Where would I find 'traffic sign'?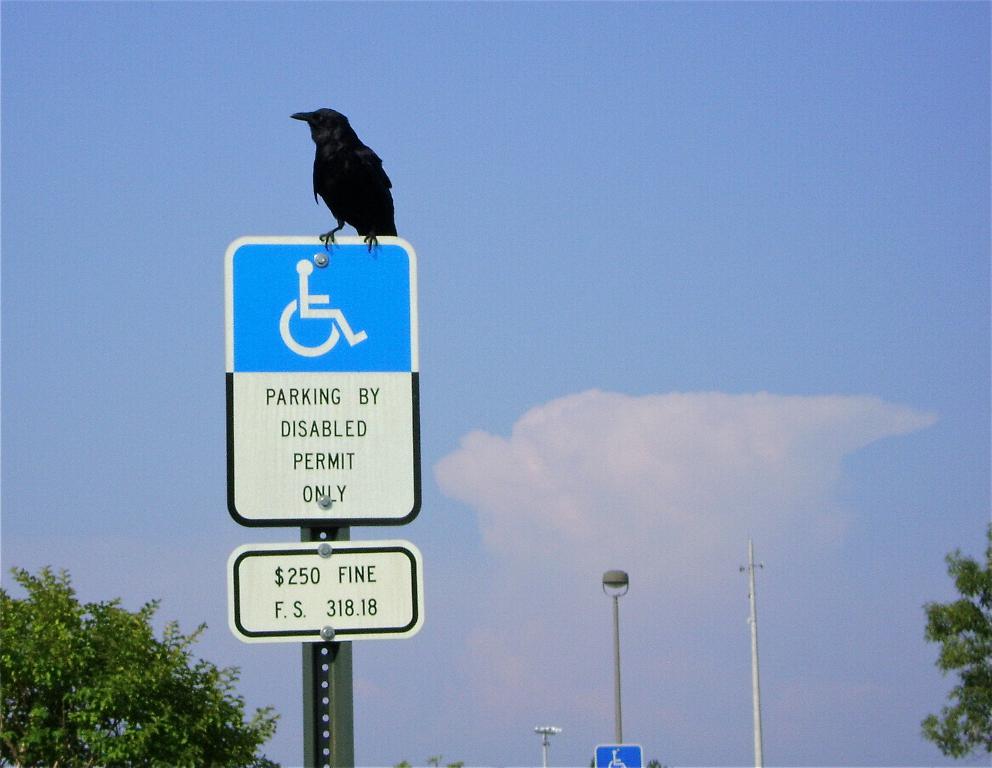
At left=594, top=744, right=642, bottom=767.
